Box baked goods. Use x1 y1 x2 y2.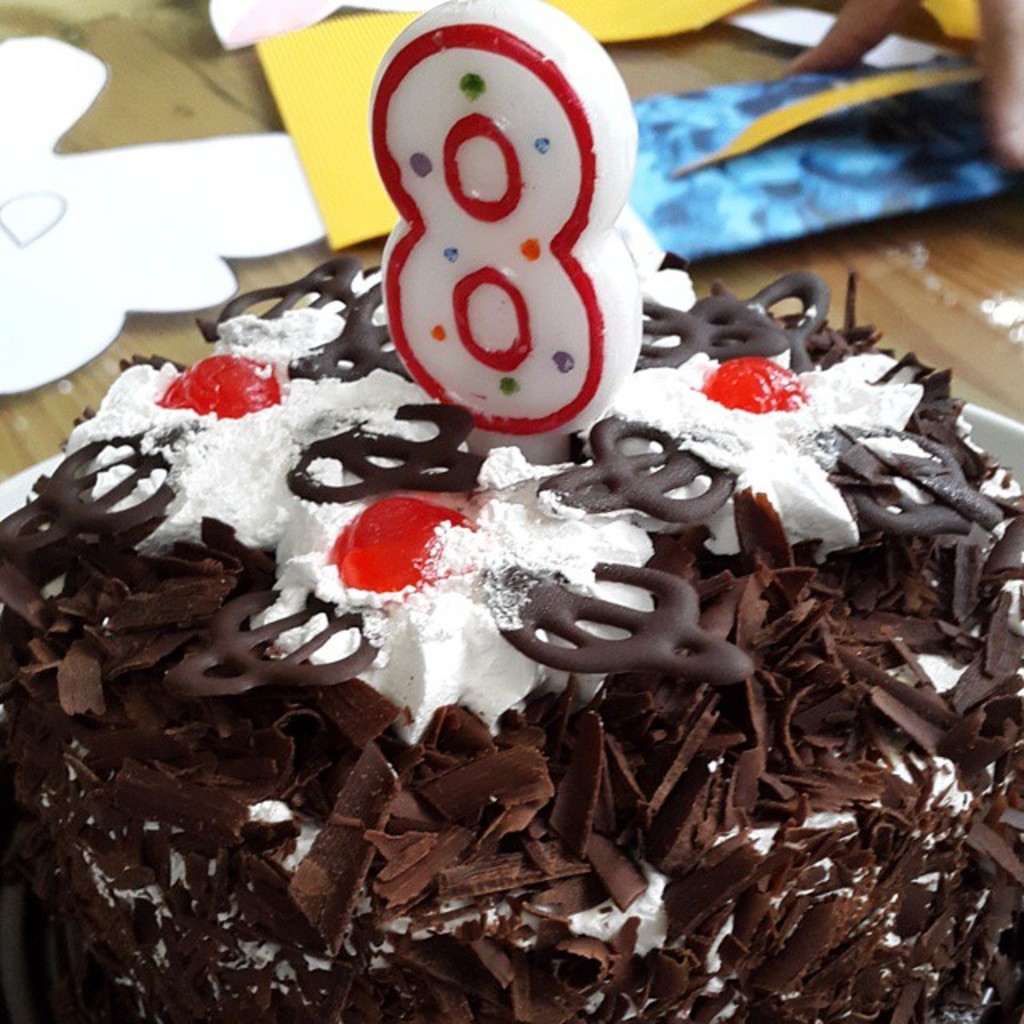
0 250 1022 1022.
